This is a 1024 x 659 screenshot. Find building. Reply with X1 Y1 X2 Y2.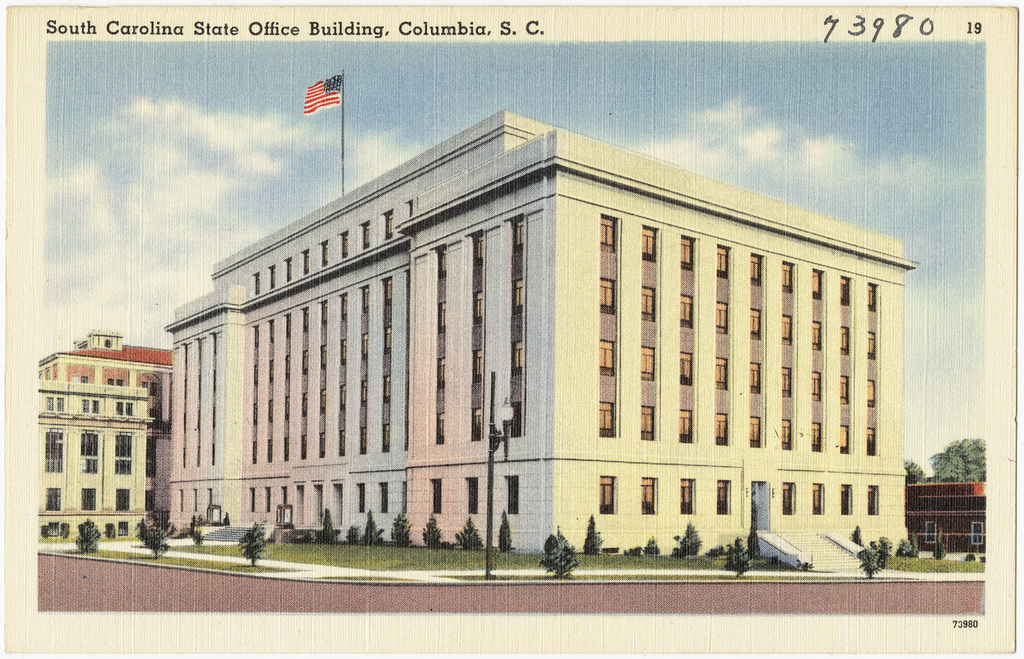
162 108 916 554.
